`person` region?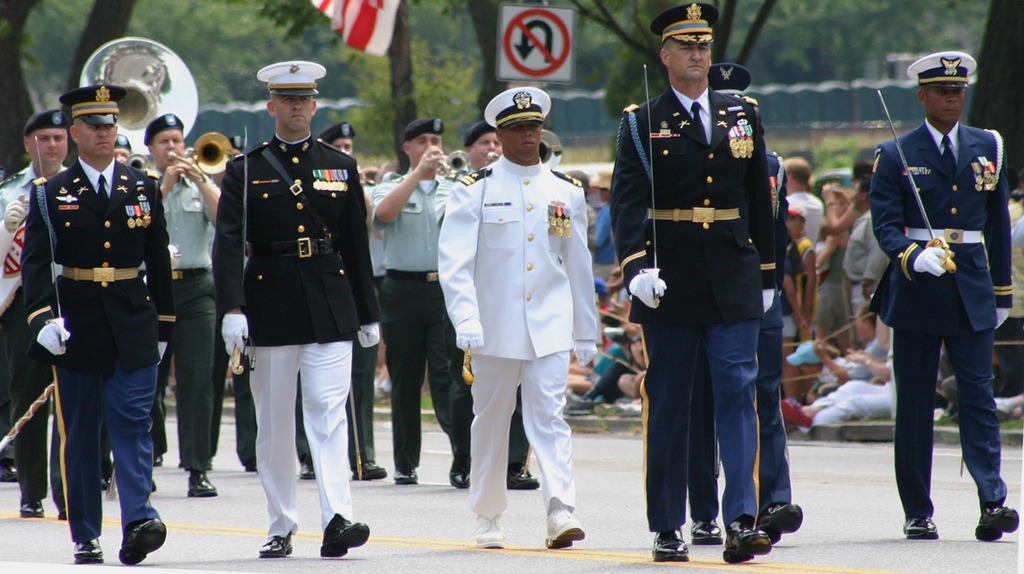
crop(436, 92, 600, 543)
